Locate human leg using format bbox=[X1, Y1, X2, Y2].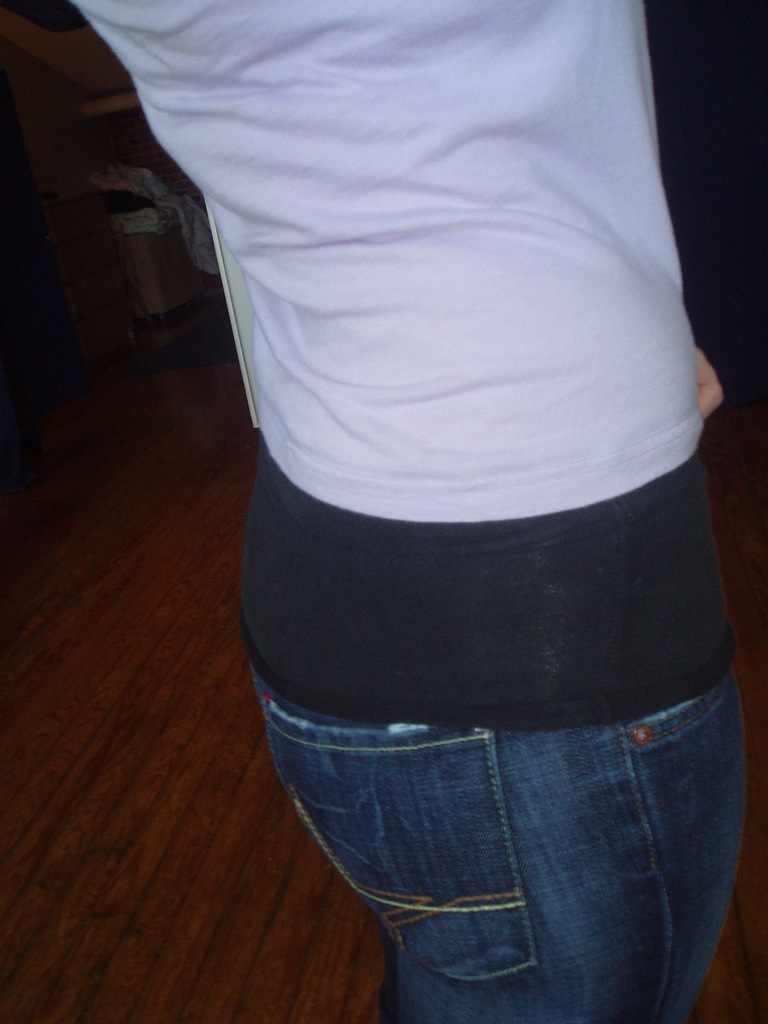
bbox=[250, 454, 739, 1023].
